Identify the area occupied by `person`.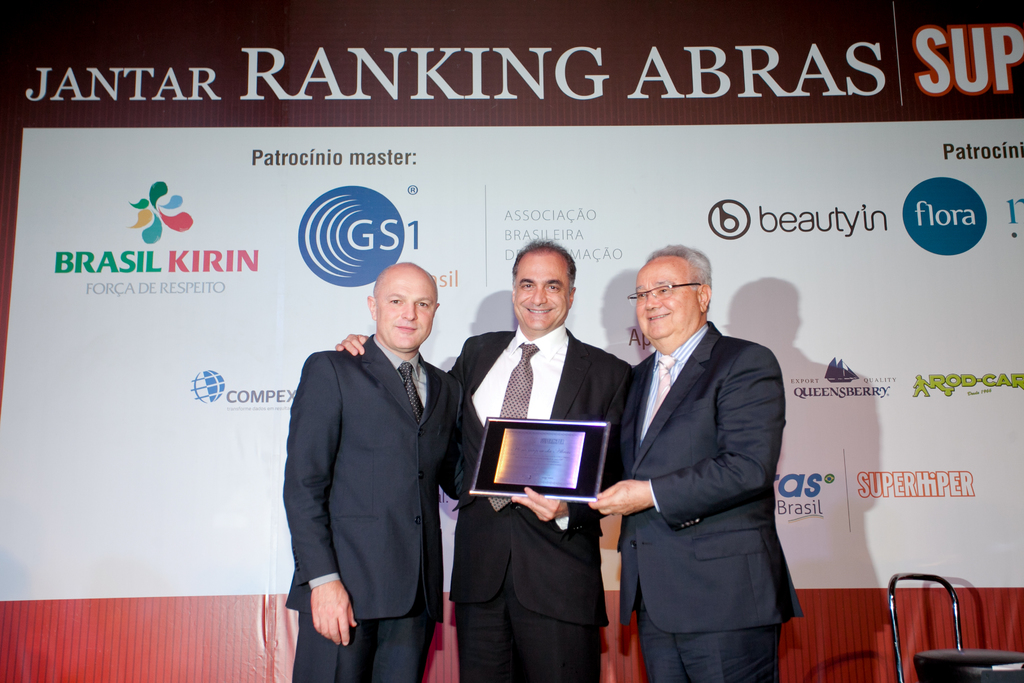
Area: region(593, 242, 799, 682).
